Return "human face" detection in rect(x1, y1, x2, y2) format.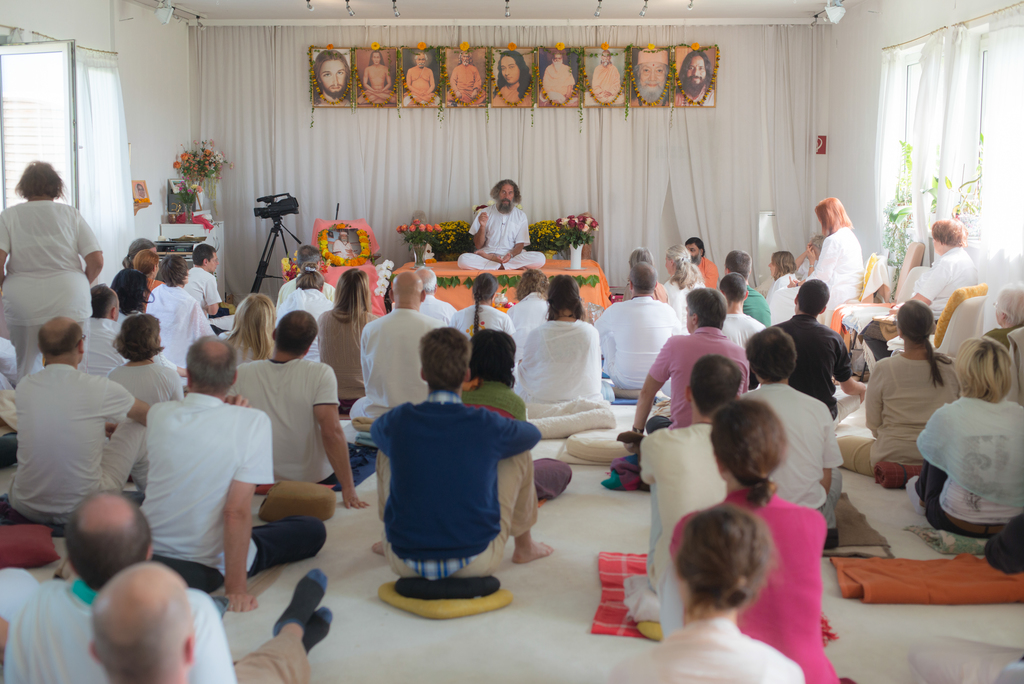
rect(319, 60, 346, 94).
